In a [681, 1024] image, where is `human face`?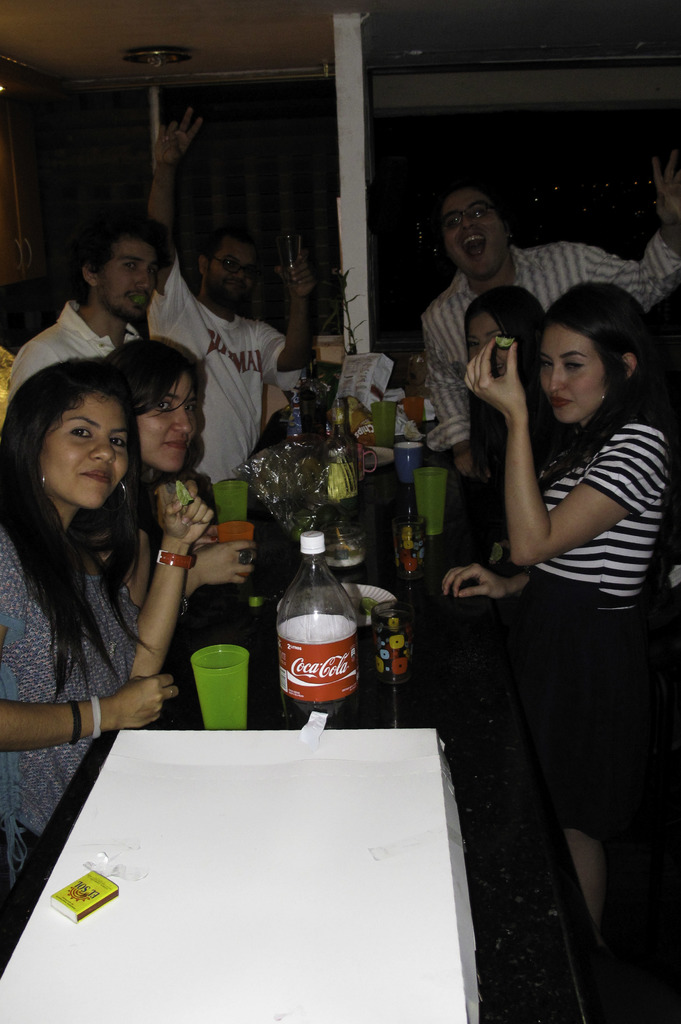
[x1=537, y1=321, x2=607, y2=428].
